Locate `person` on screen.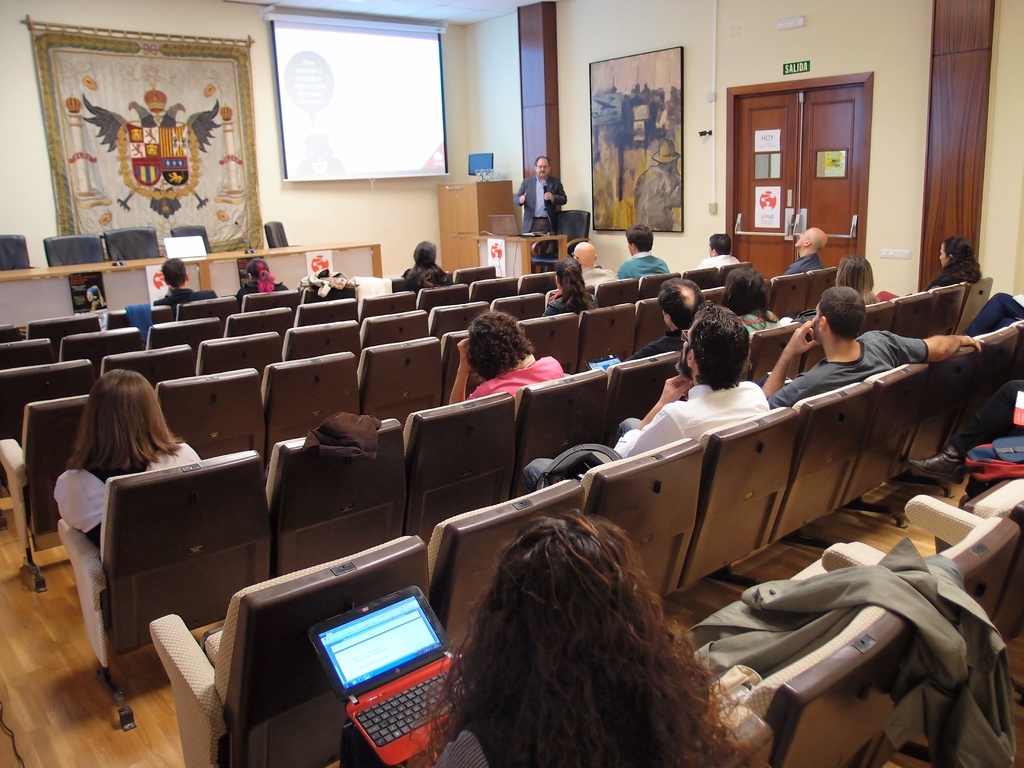
On screen at select_region(411, 505, 747, 767).
